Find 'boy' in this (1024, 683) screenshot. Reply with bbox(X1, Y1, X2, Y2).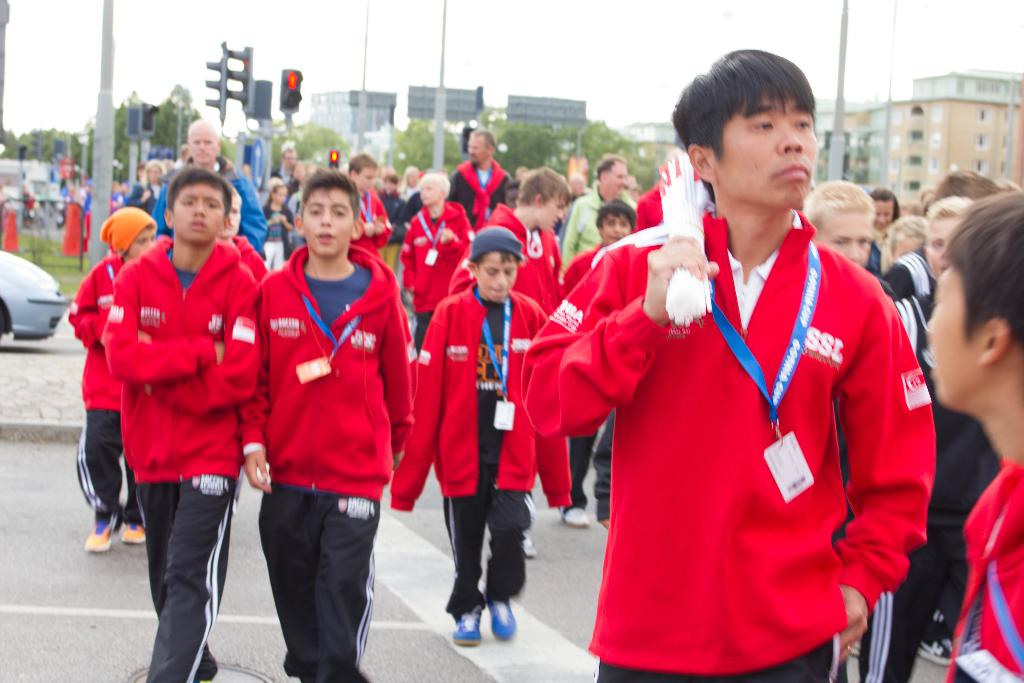
bbox(389, 229, 572, 649).
